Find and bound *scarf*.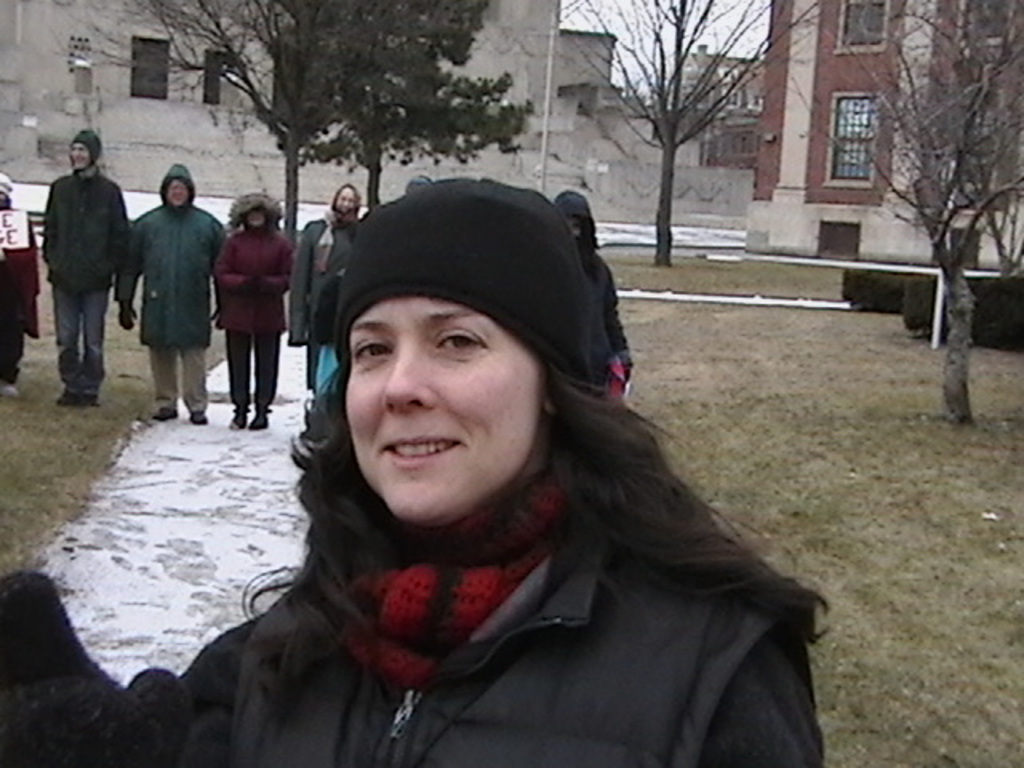
Bound: box(318, 475, 544, 686).
